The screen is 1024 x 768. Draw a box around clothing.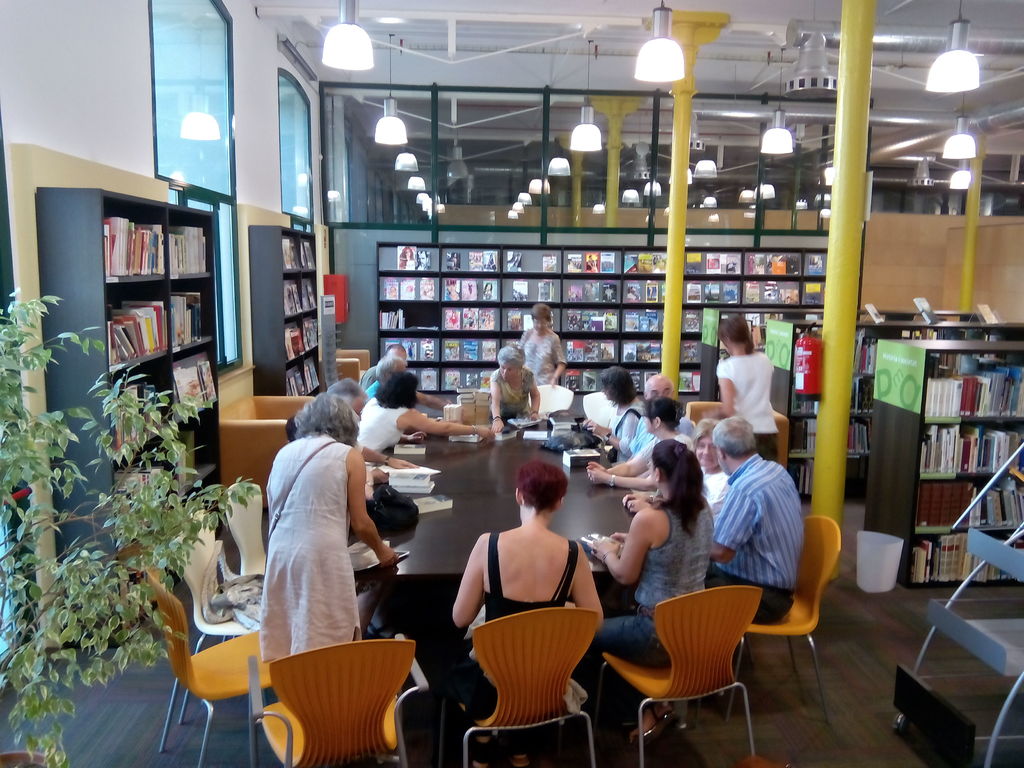
BBox(627, 415, 696, 455).
